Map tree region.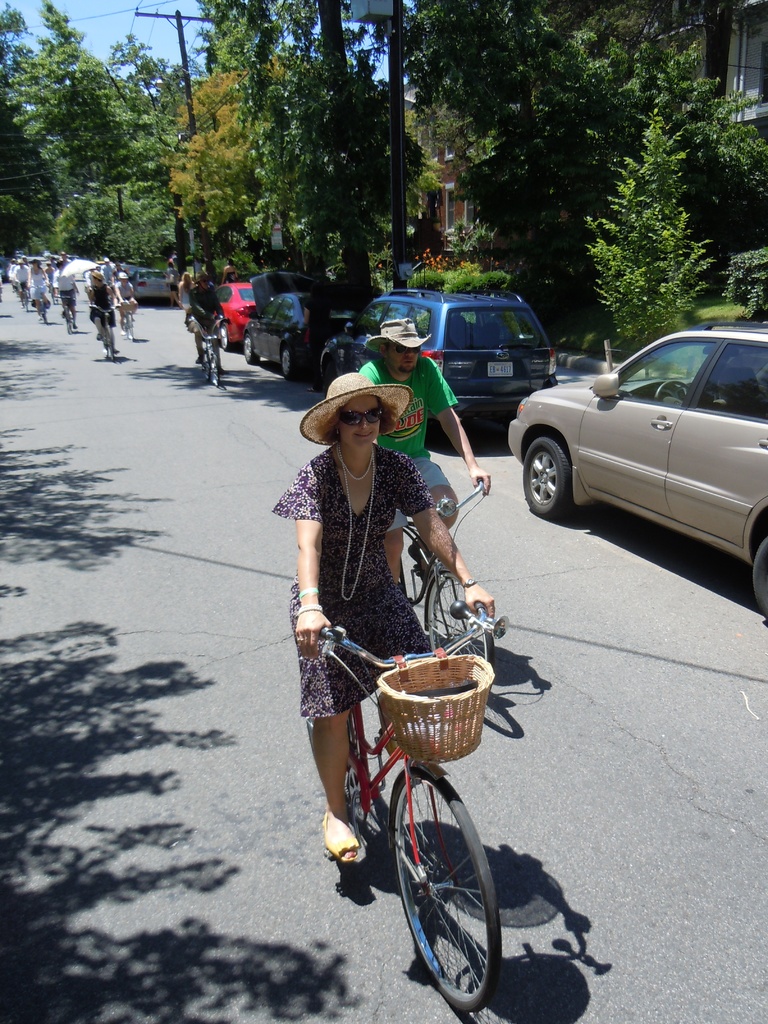
Mapped to (x1=381, y1=0, x2=701, y2=328).
